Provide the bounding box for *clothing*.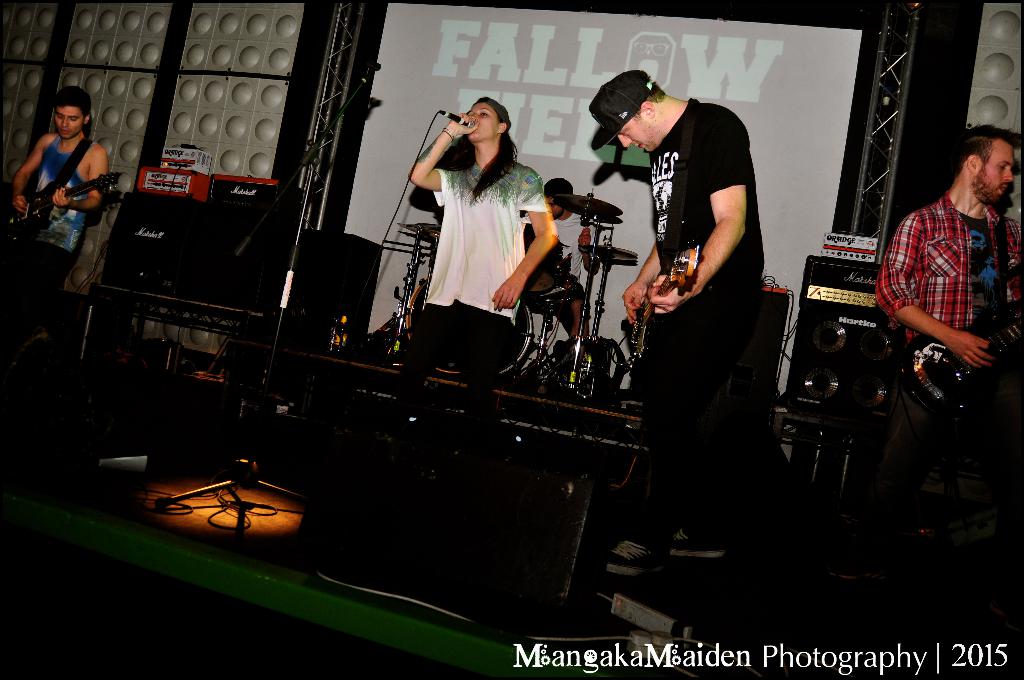
(420, 133, 554, 337).
